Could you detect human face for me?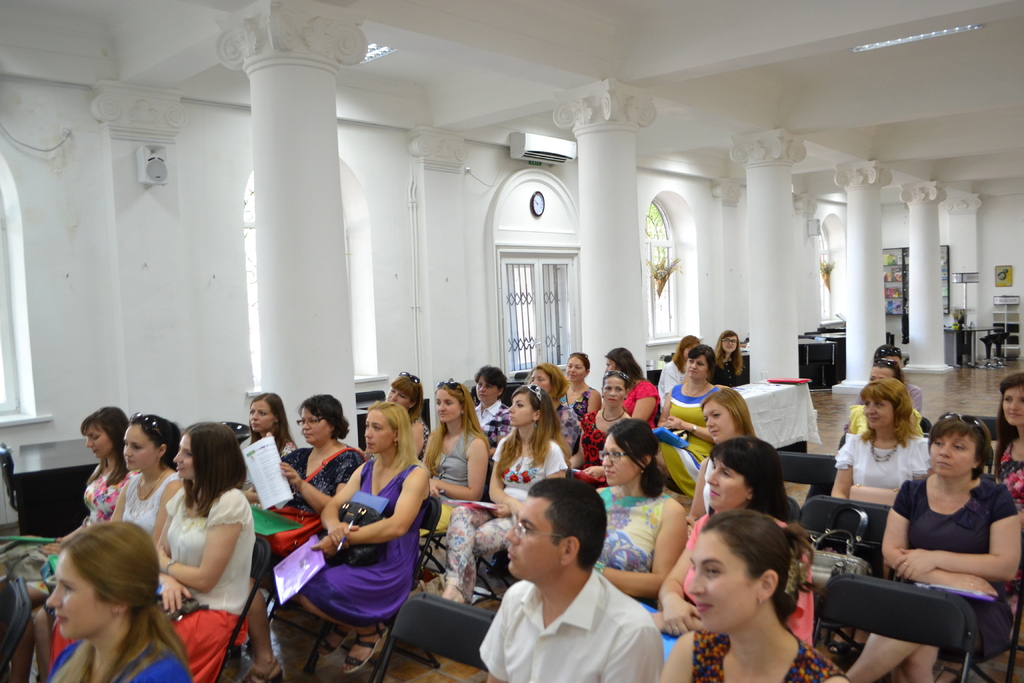
Detection result: rect(532, 370, 548, 393).
